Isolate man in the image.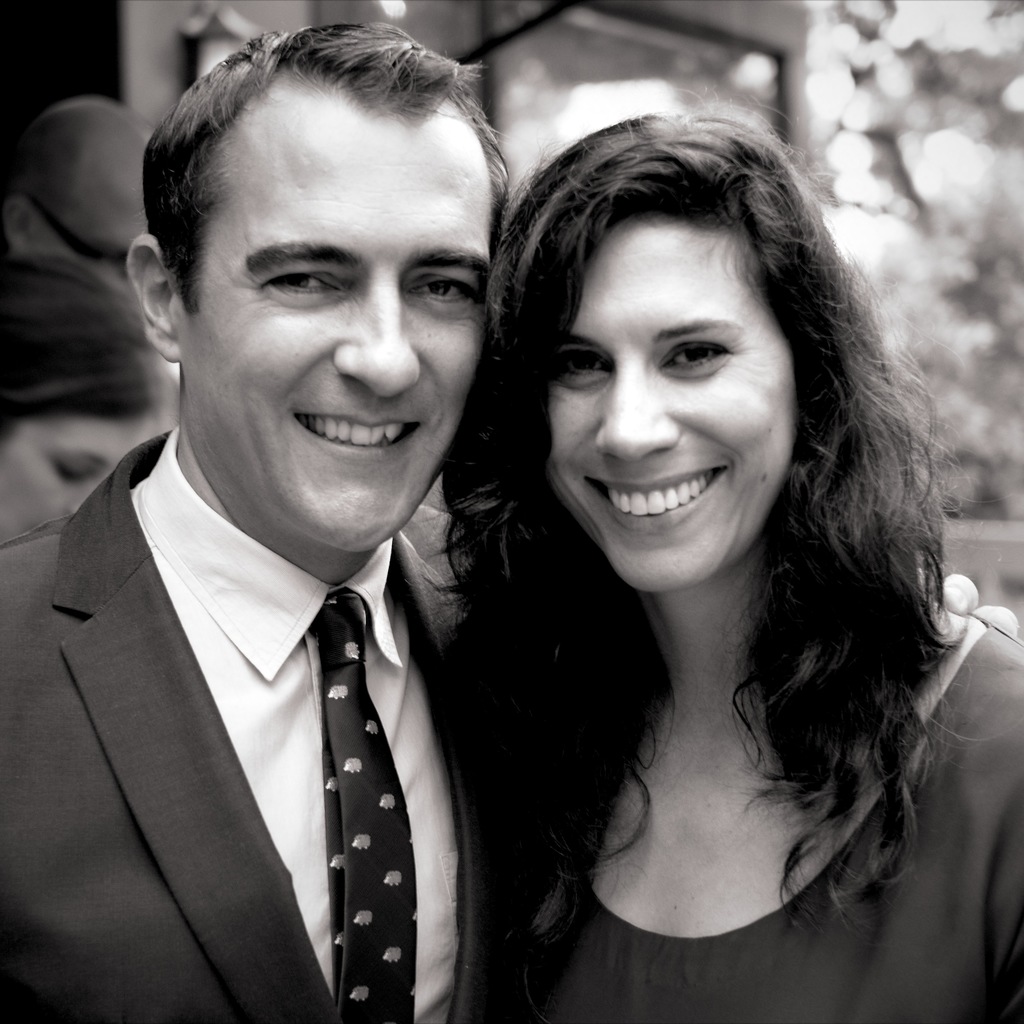
Isolated region: 7,38,614,1023.
